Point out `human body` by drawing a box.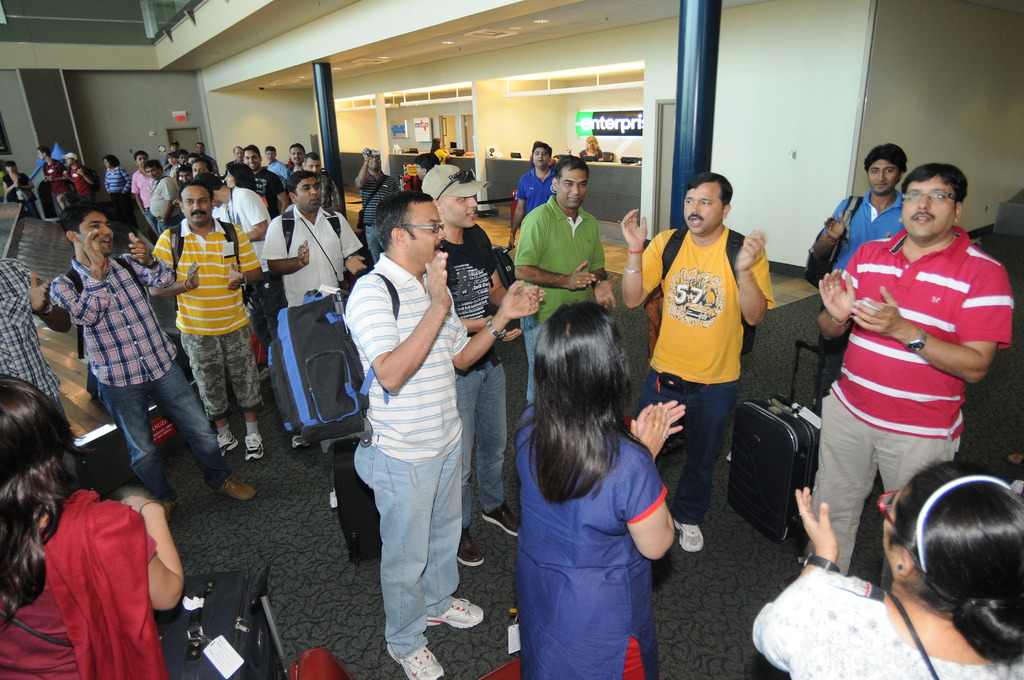
749, 484, 1023, 679.
